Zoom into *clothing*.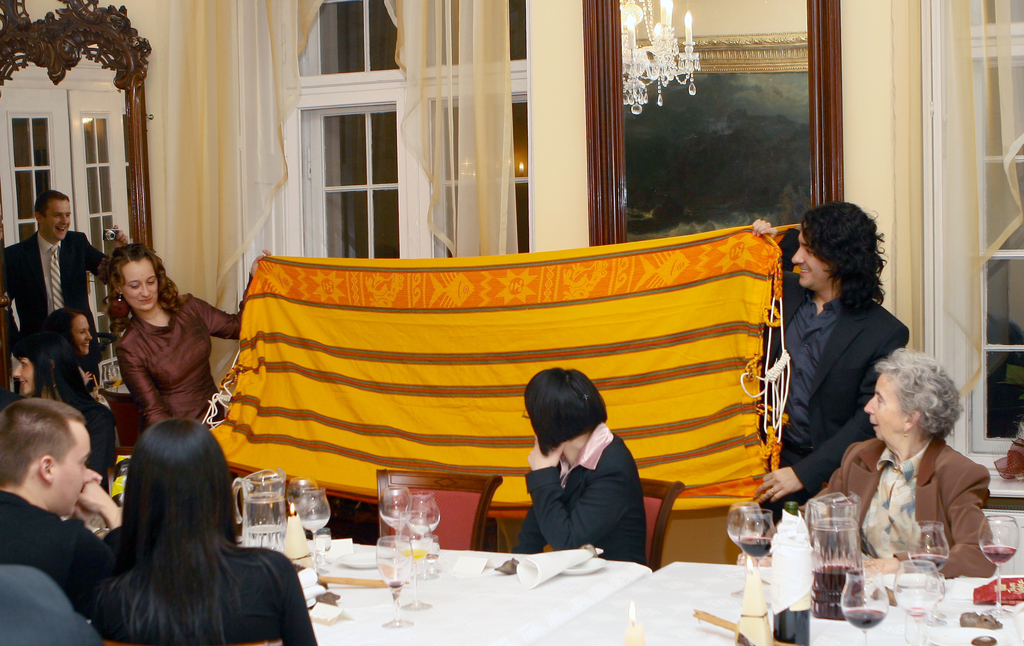
Zoom target: (509,409,658,570).
